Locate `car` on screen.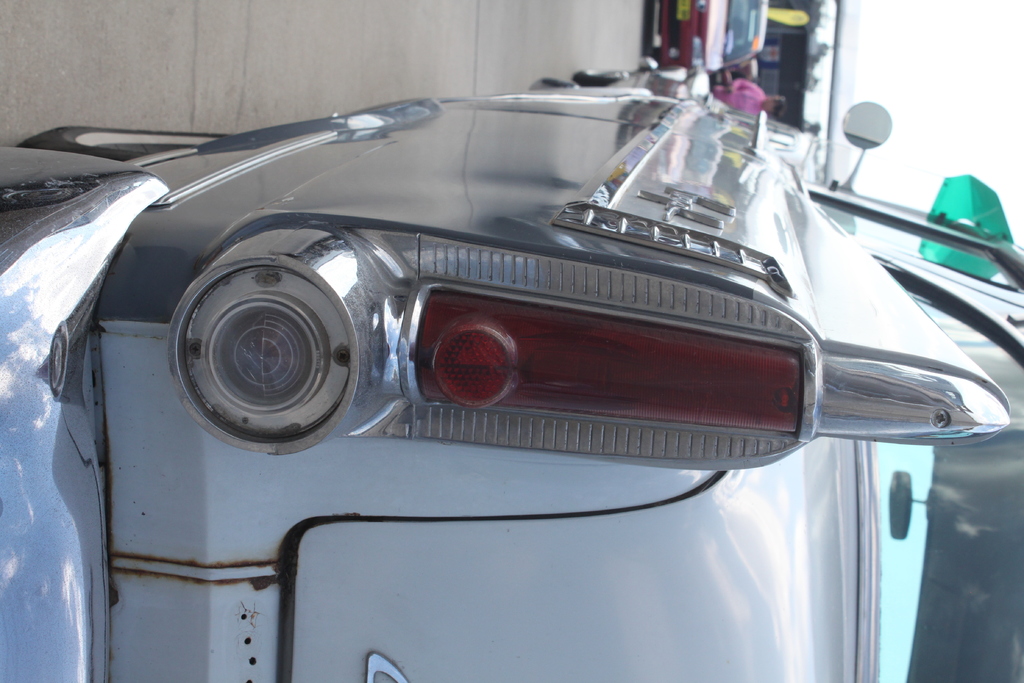
On screen at x1=651 y1=0 x2=769 y2=71.
